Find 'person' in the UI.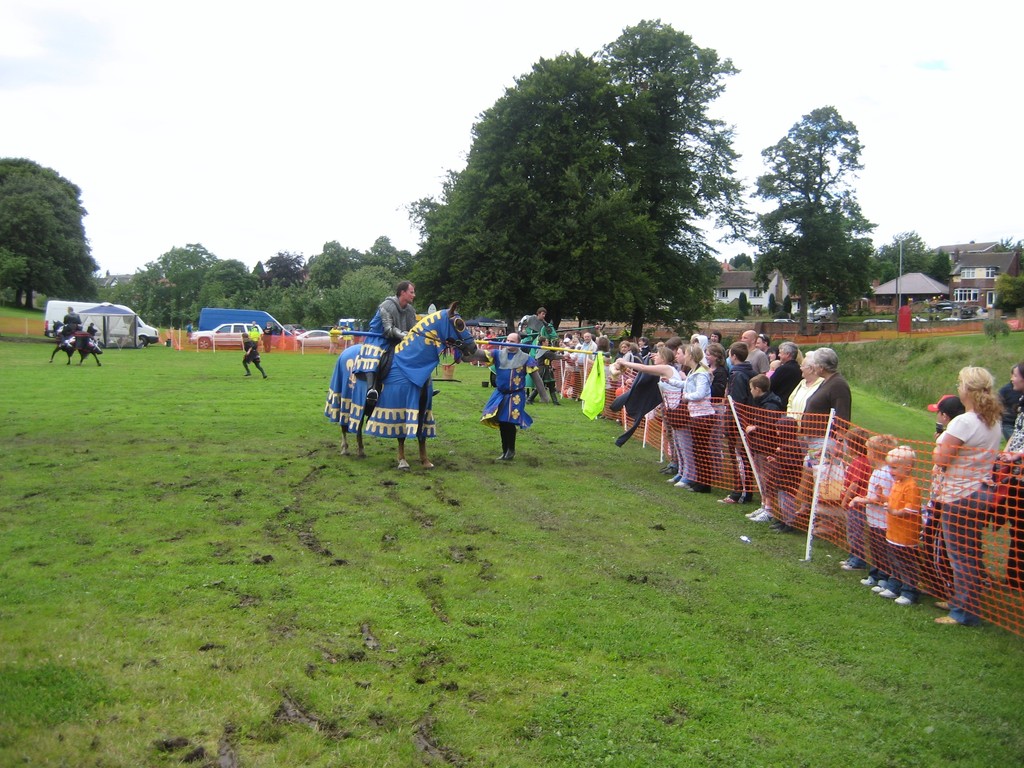
UI element at <bbox>778, 342, 808, 404</bbox>.
